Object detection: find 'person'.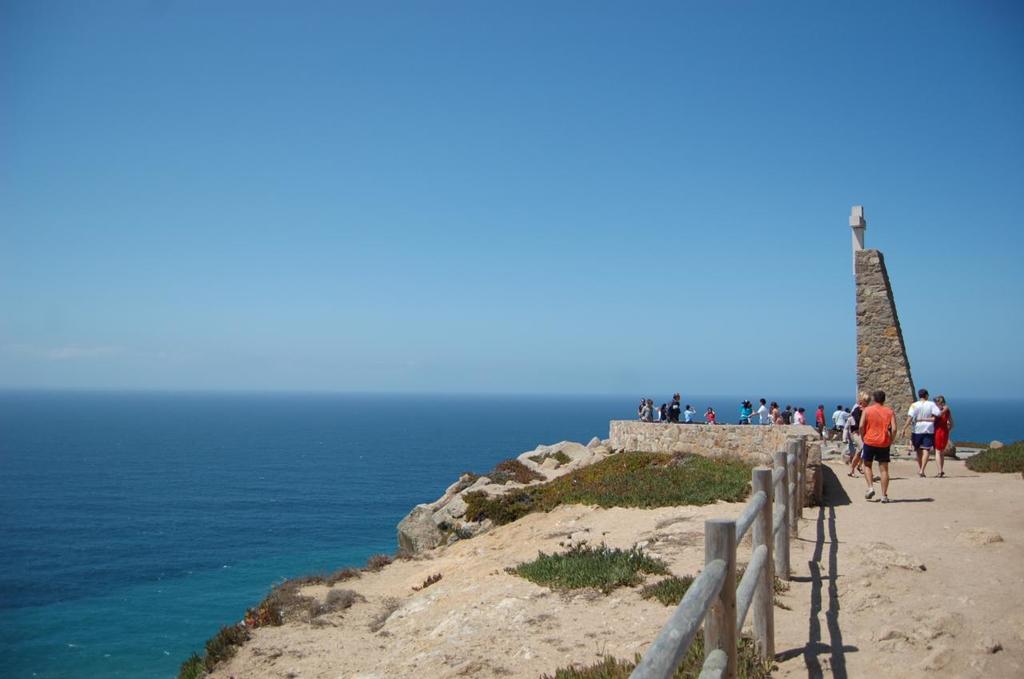
left=683, top=405, right=698, bottom=423.
